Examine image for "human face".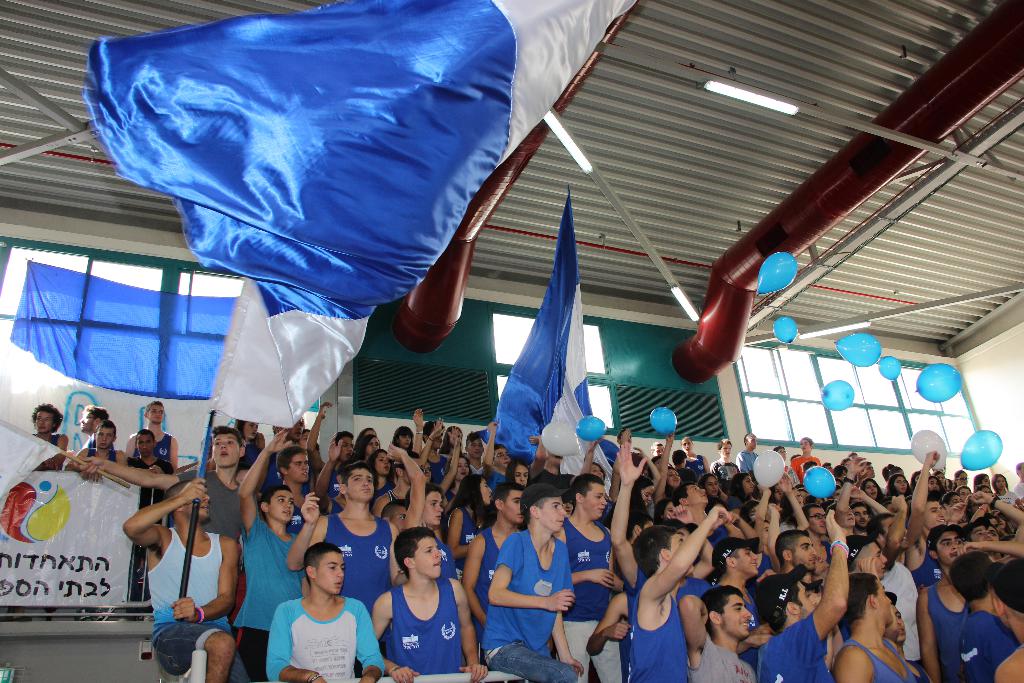
Examination result: <box>80,411,94,432</box>.
